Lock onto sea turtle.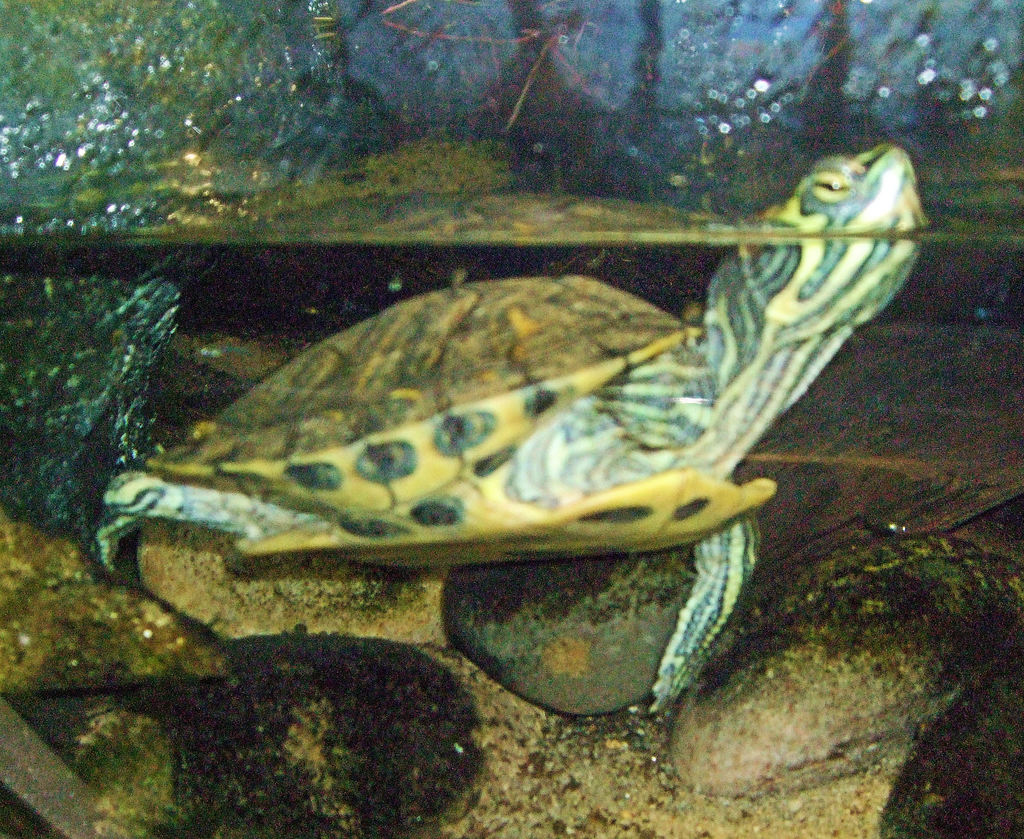
Locked: region(56, 137, 942, 725).
